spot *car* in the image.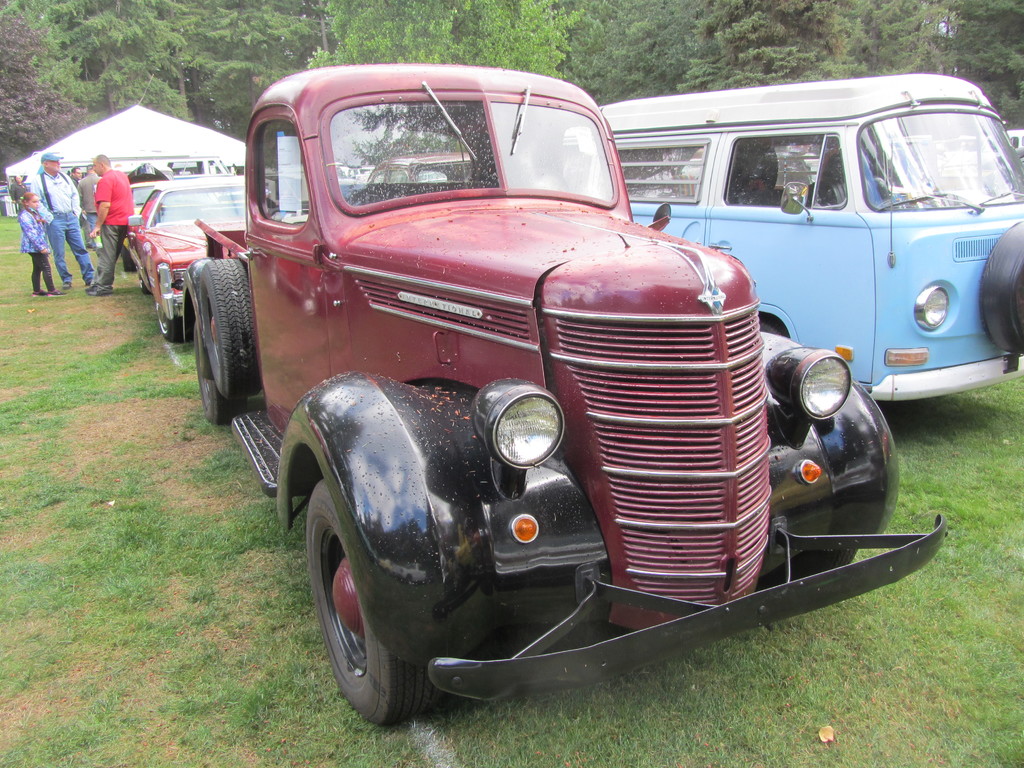
*car* found at (x1=356, y1=172, x2=368, y2=180).
